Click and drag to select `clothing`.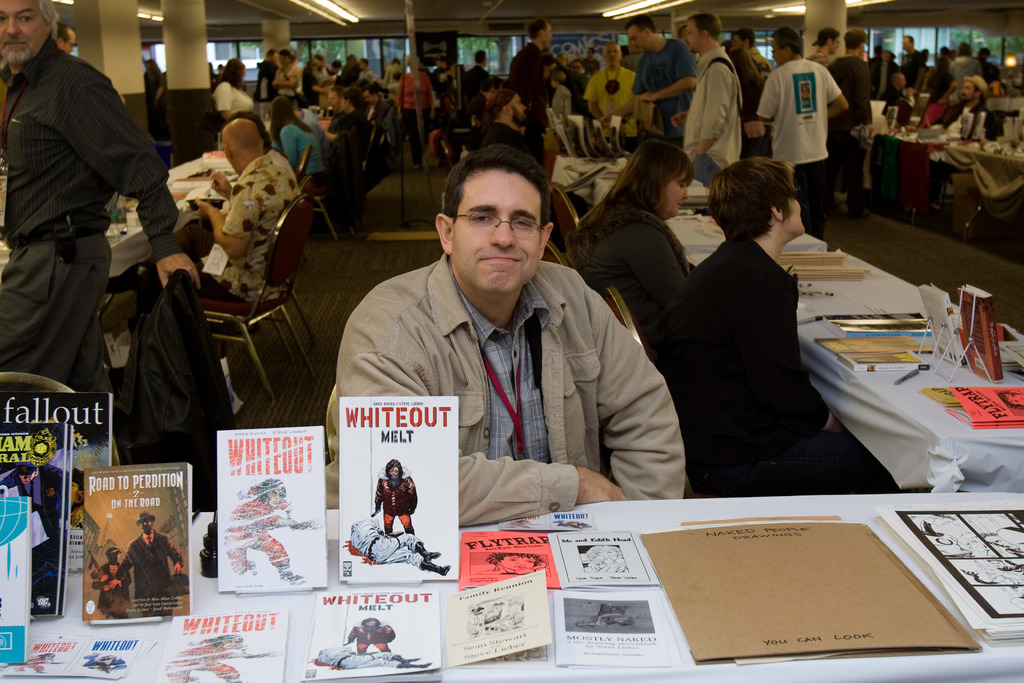
Selection: 687/47/742/172.
